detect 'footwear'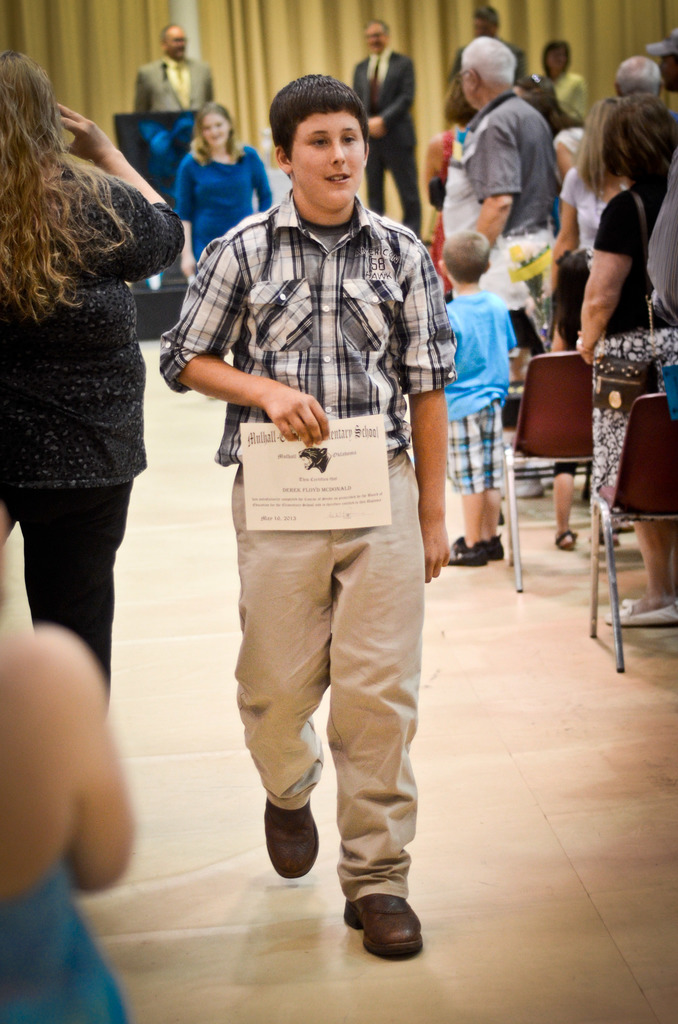
x1=345 y1=879 x2=429 y2=950
